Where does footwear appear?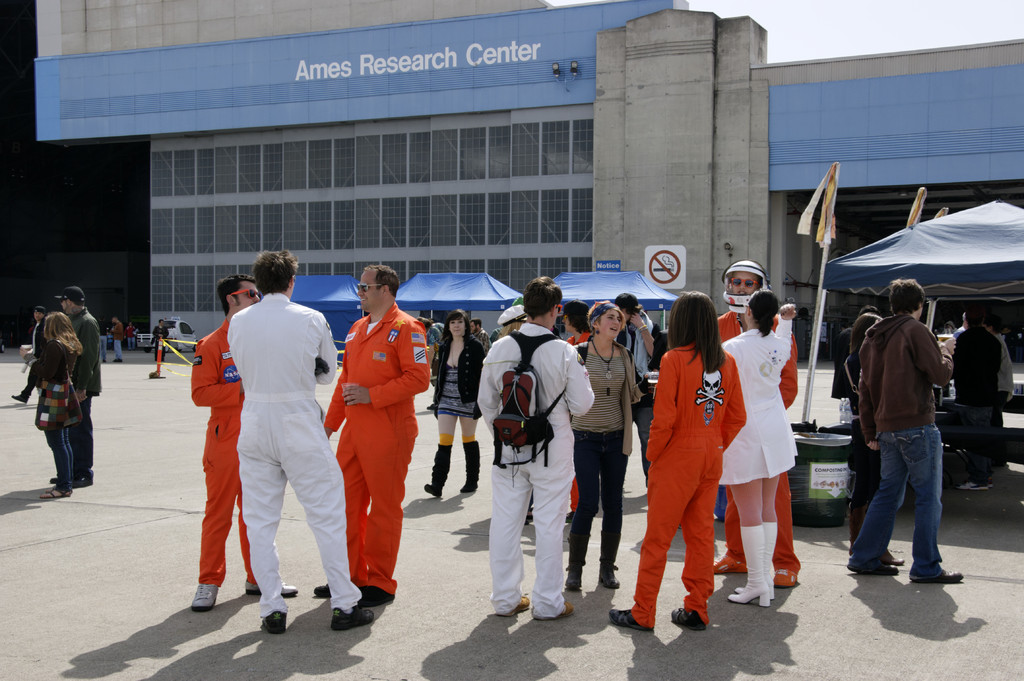
Appears at {"x1": 776, "y1": 566, "x2": 801, "y2": 590}.
